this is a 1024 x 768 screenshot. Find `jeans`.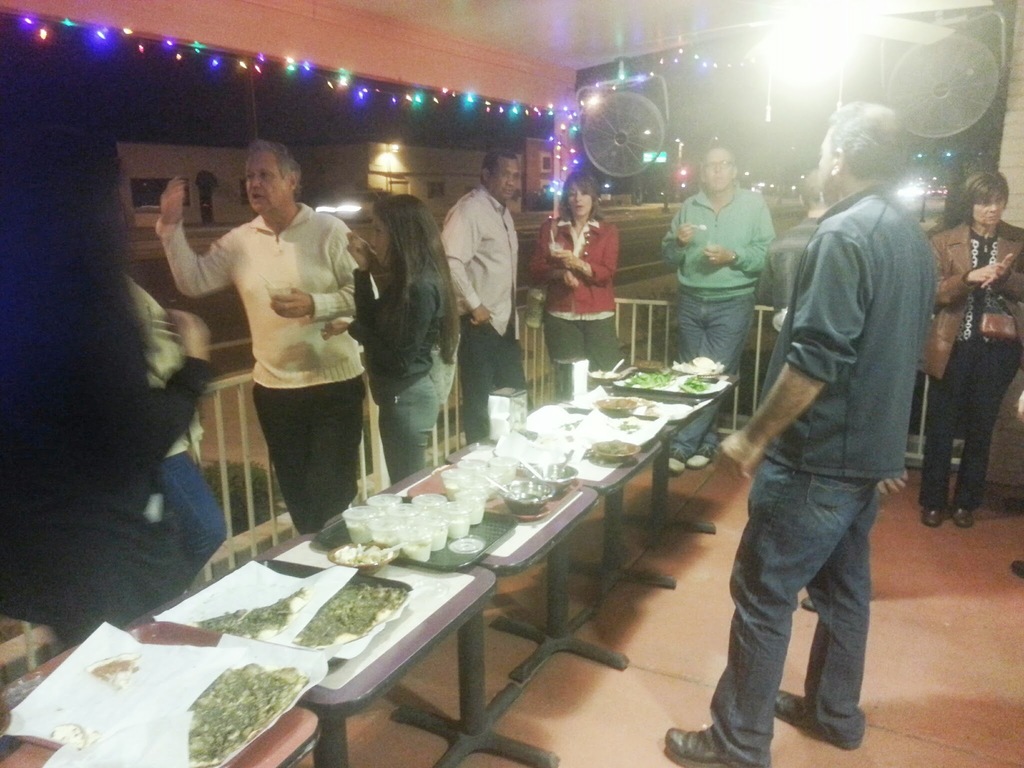
Bounding box: rect(711, 458, 879, 767).
